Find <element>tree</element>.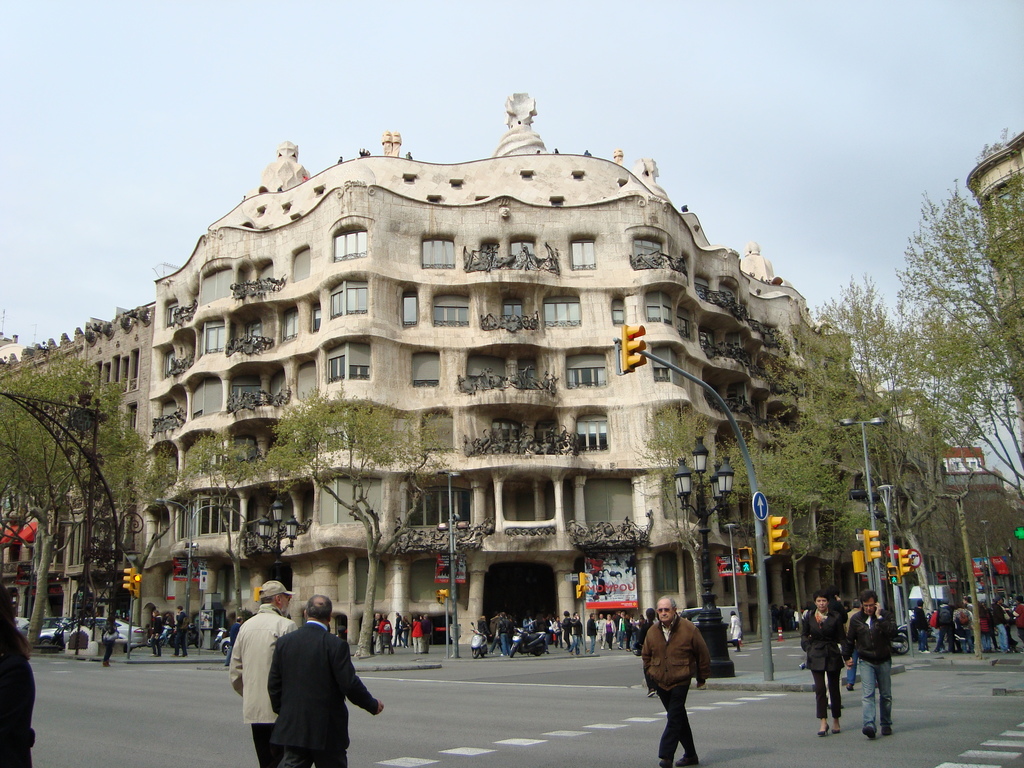
<box>268,385,449,674</box>.
